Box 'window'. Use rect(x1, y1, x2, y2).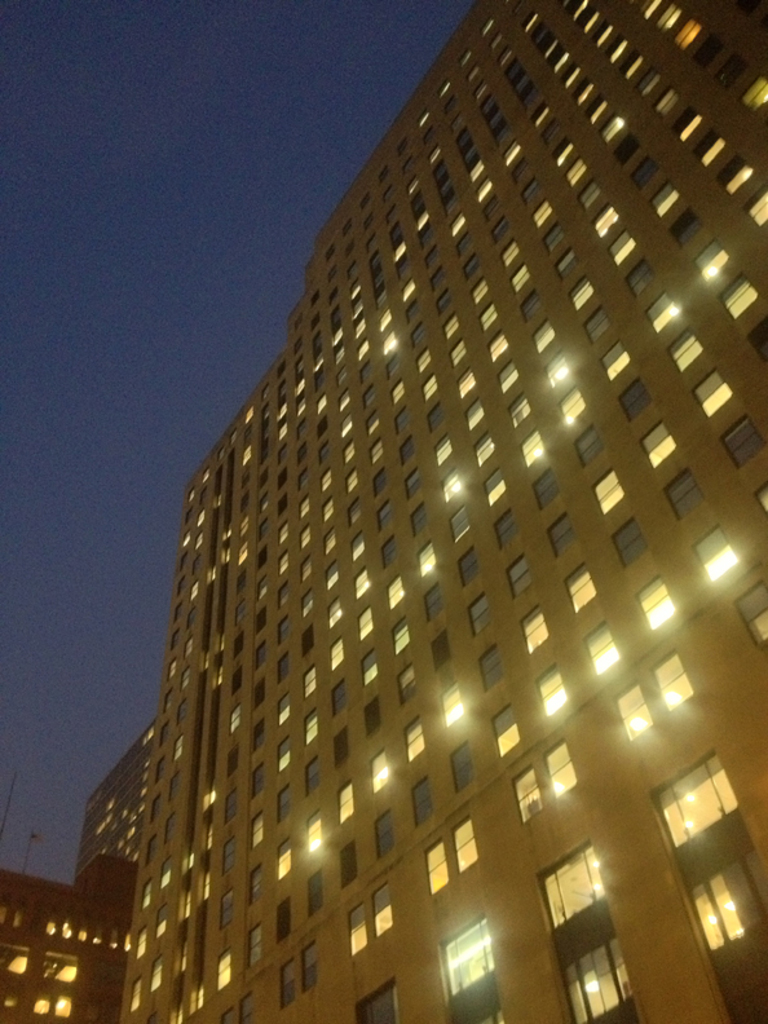
rect(279, 840, 290, 886).
